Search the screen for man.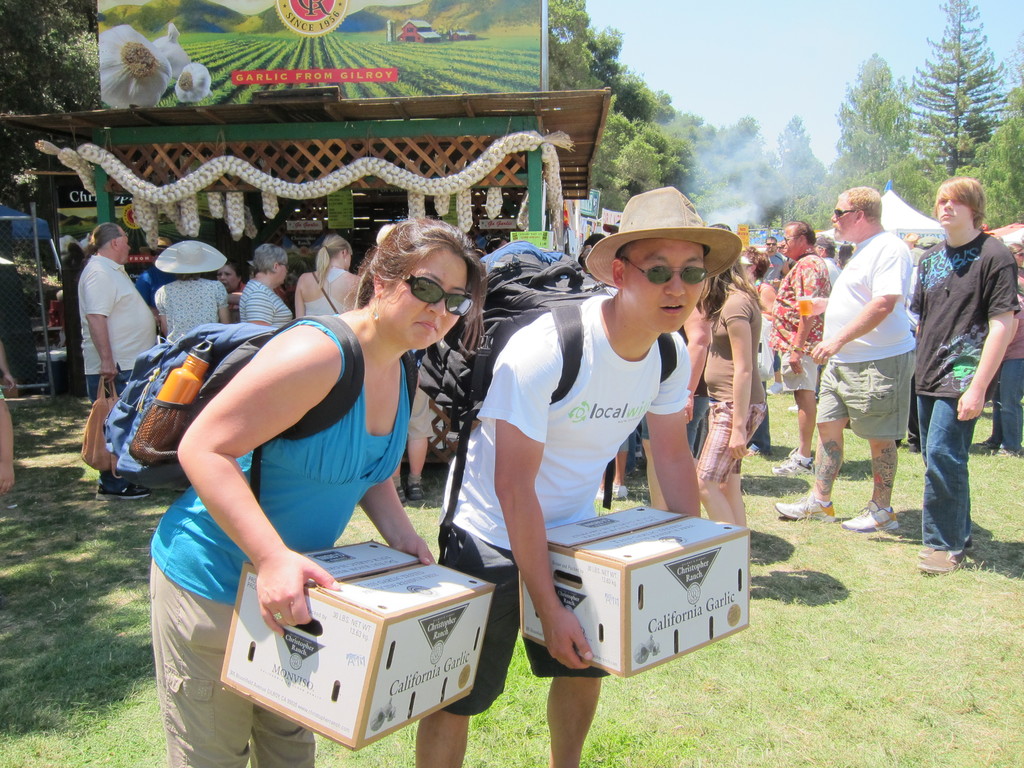
Found at bbox=(70, 221, 159, 506).
